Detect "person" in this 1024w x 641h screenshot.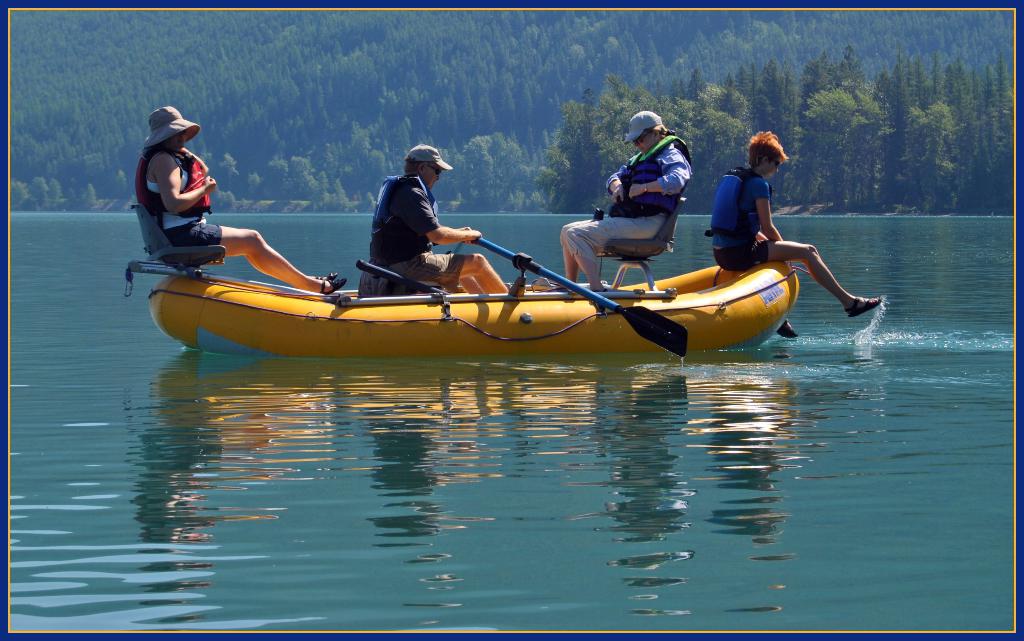
Detection: rect(564, 109, 699, 293).
